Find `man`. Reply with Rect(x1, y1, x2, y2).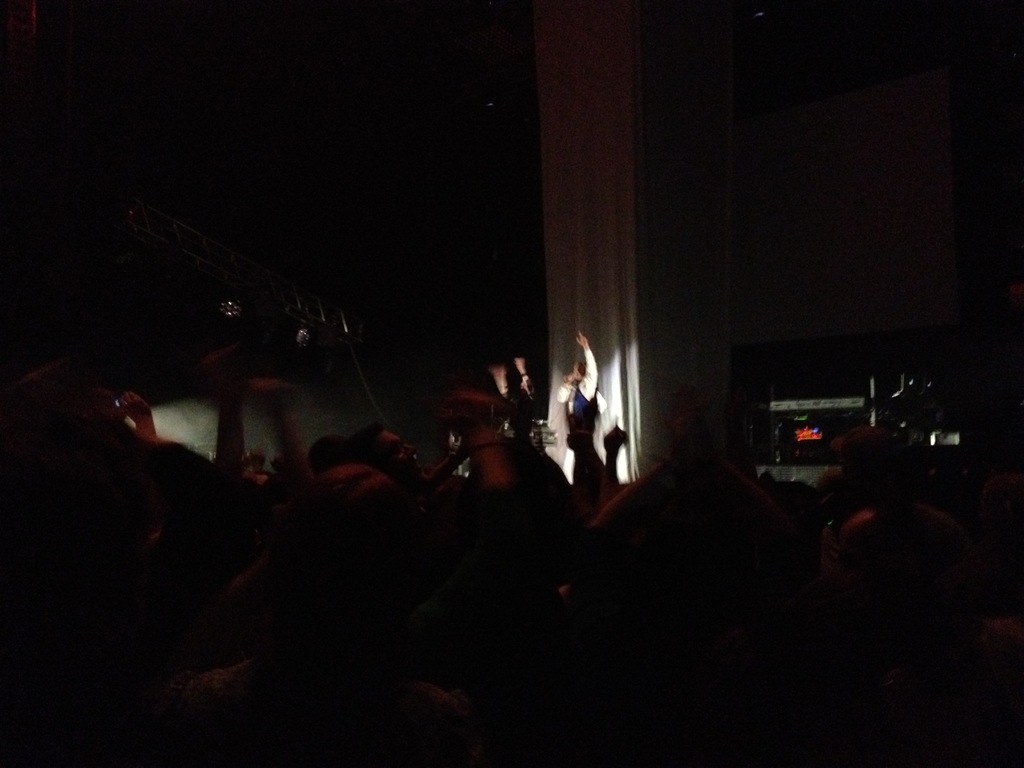
Rect(363, 425, 428, 479).
